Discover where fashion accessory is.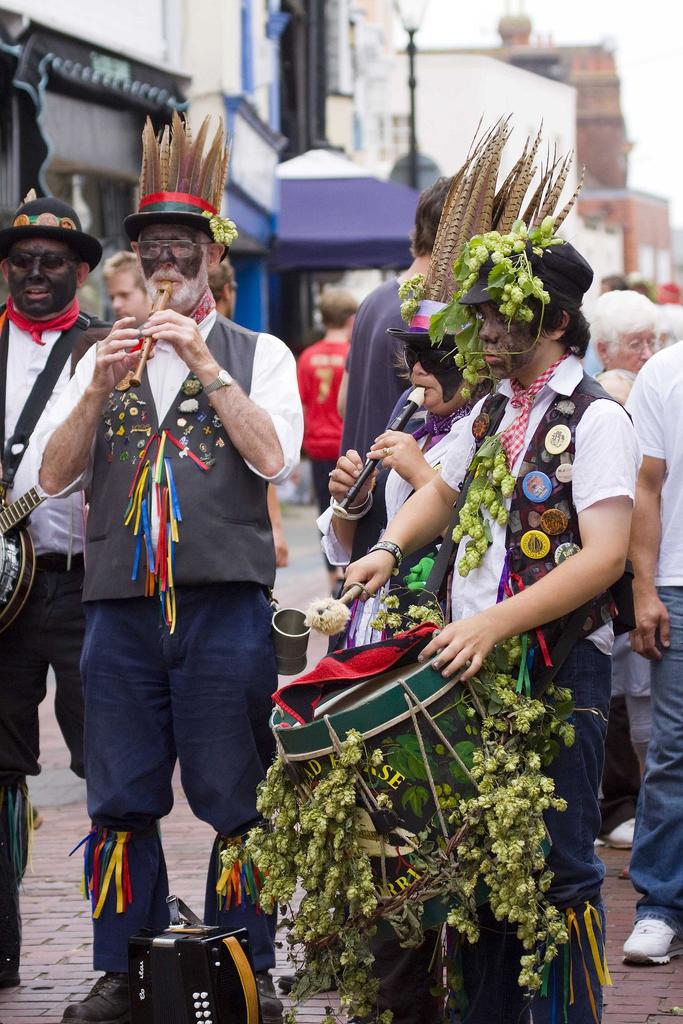
Discovered at 383/116/546/381.
